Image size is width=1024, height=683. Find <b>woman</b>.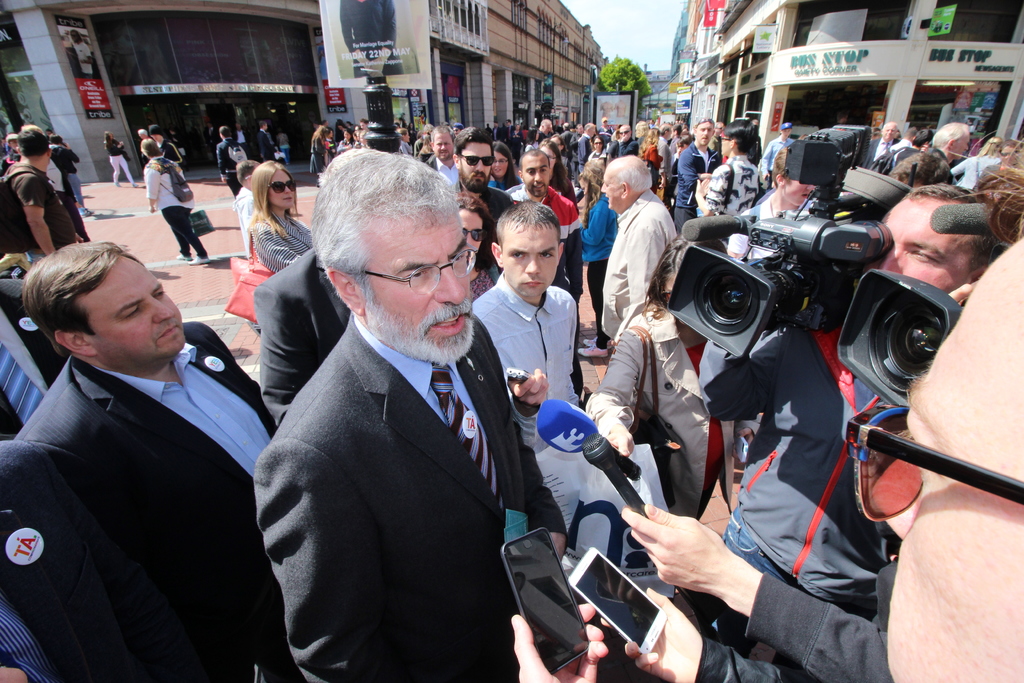
region(576, 163, 620, 357).
